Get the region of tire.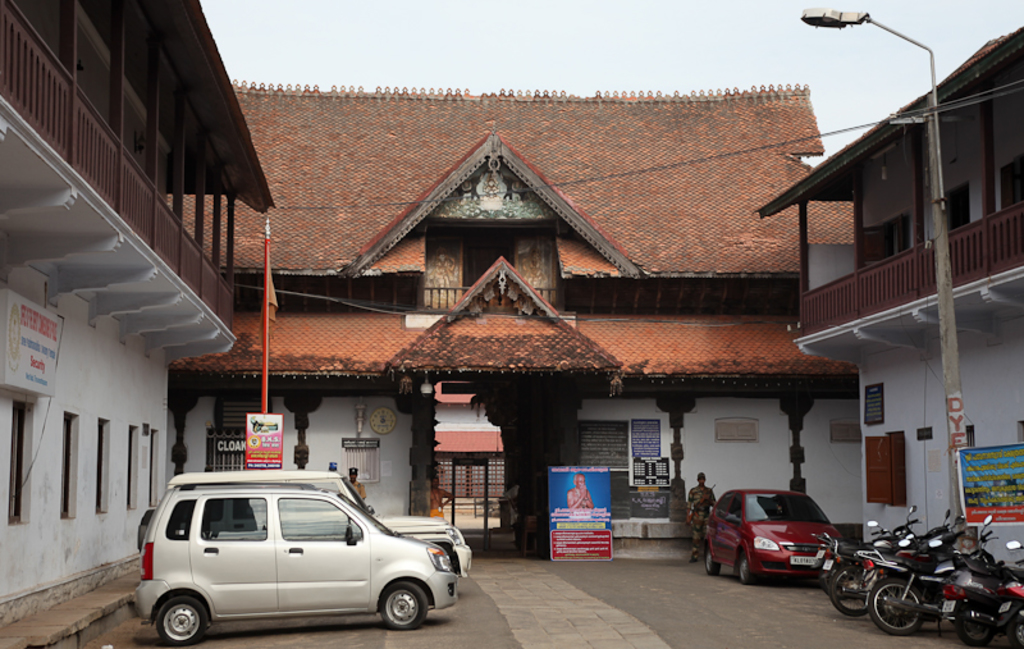
box=[867, 575, 925, 637].
